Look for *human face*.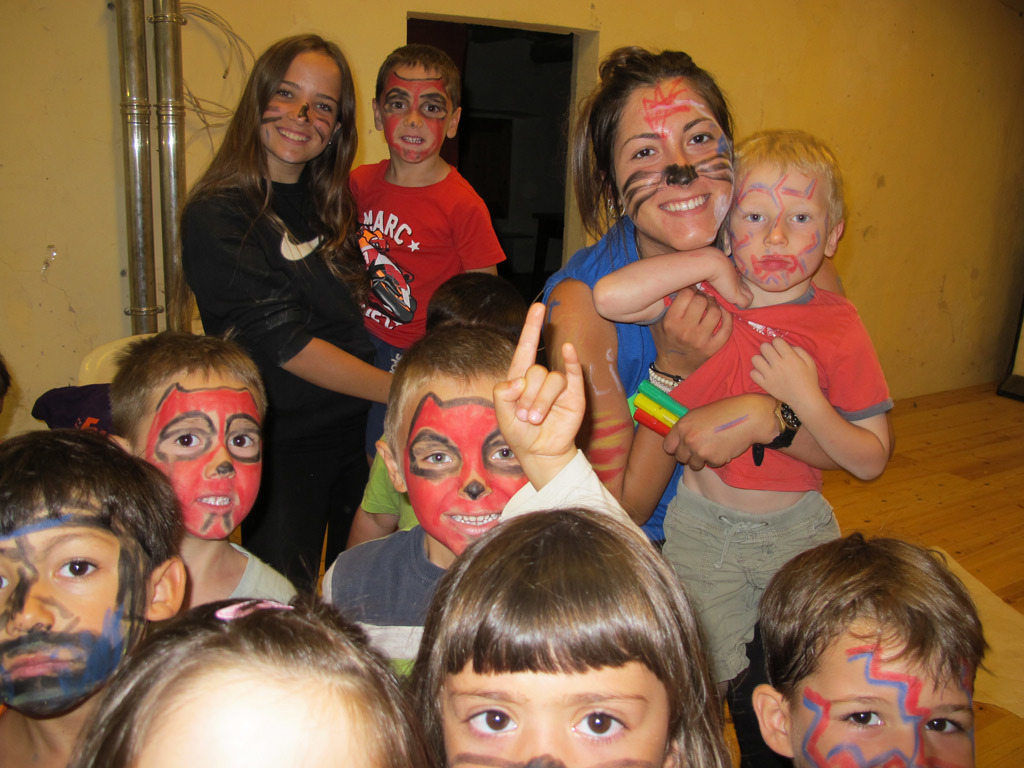
Found: select_region(726, 169, 833, 299).
